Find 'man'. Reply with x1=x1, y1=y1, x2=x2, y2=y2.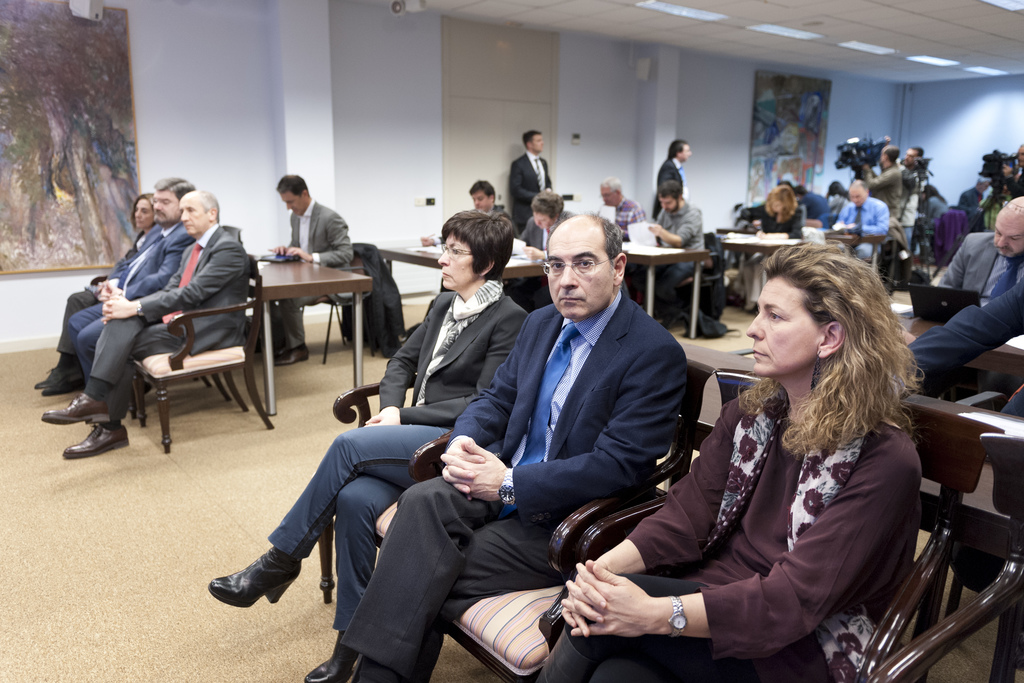
x1=938, y1=197, x2=1023, y2=306.
